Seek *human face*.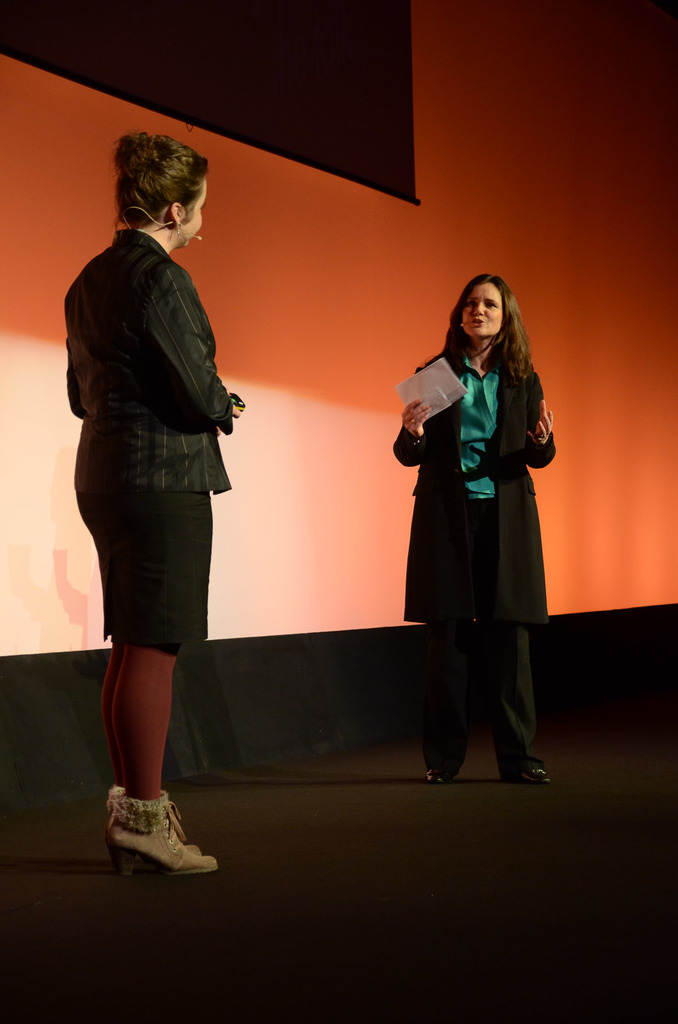
bbox(182, 174, 210, 250).
